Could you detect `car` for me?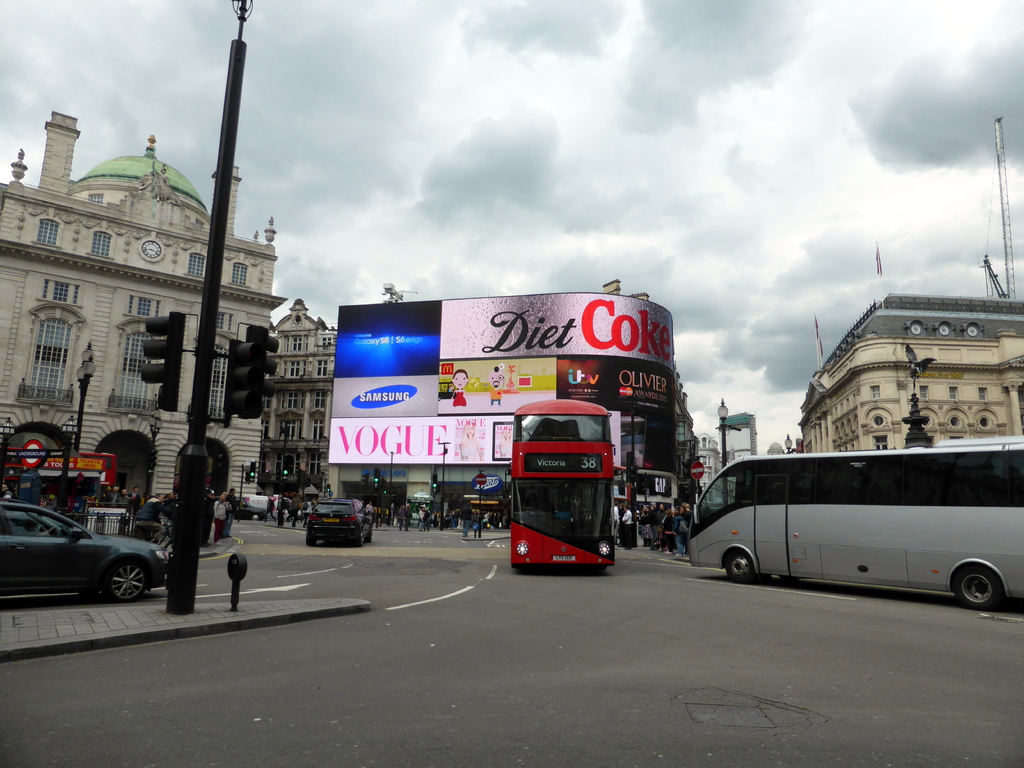
Detection result: (x1=0, y1=496, x2=168, y2=605).
